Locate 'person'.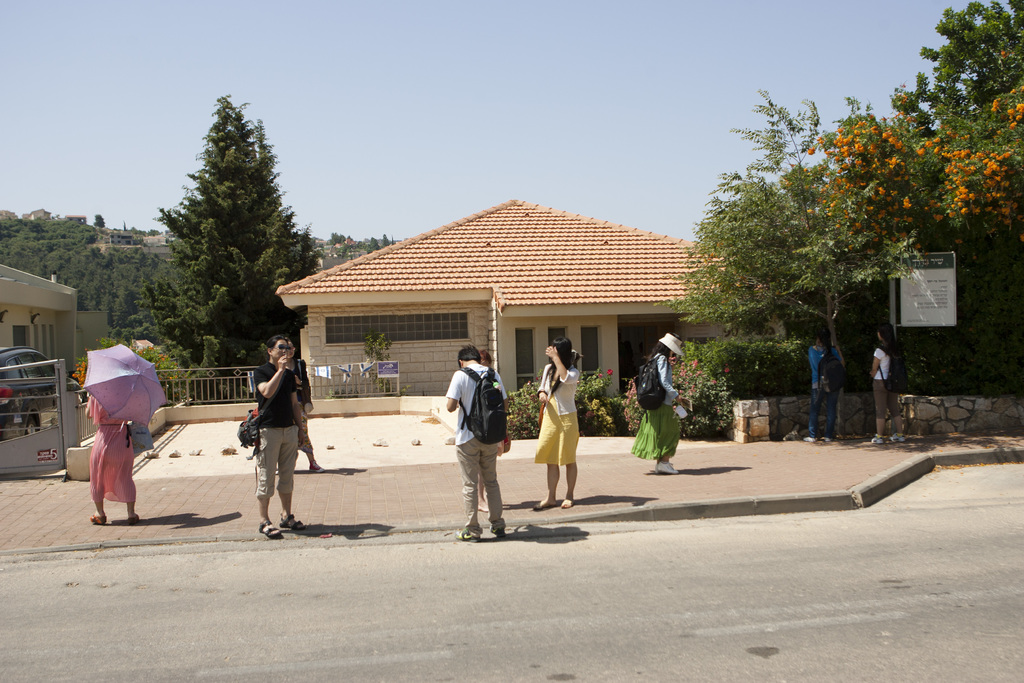
Bounding box: rect(87, 397, 141, 520).
